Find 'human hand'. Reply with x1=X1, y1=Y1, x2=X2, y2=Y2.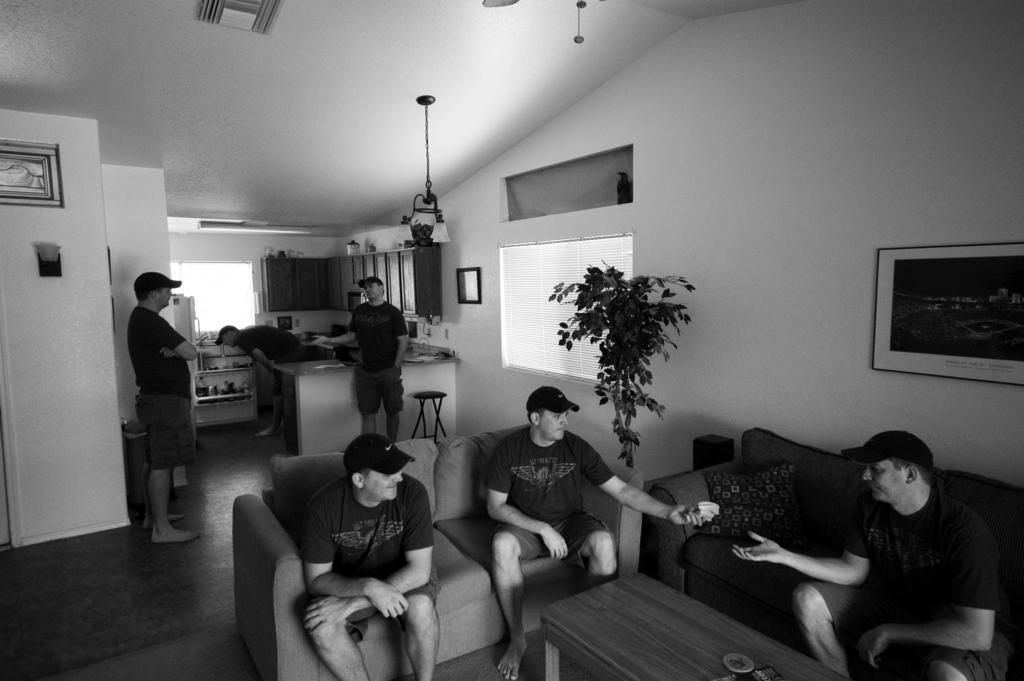
x1=365, y1=579, x2=413, y2=619.
